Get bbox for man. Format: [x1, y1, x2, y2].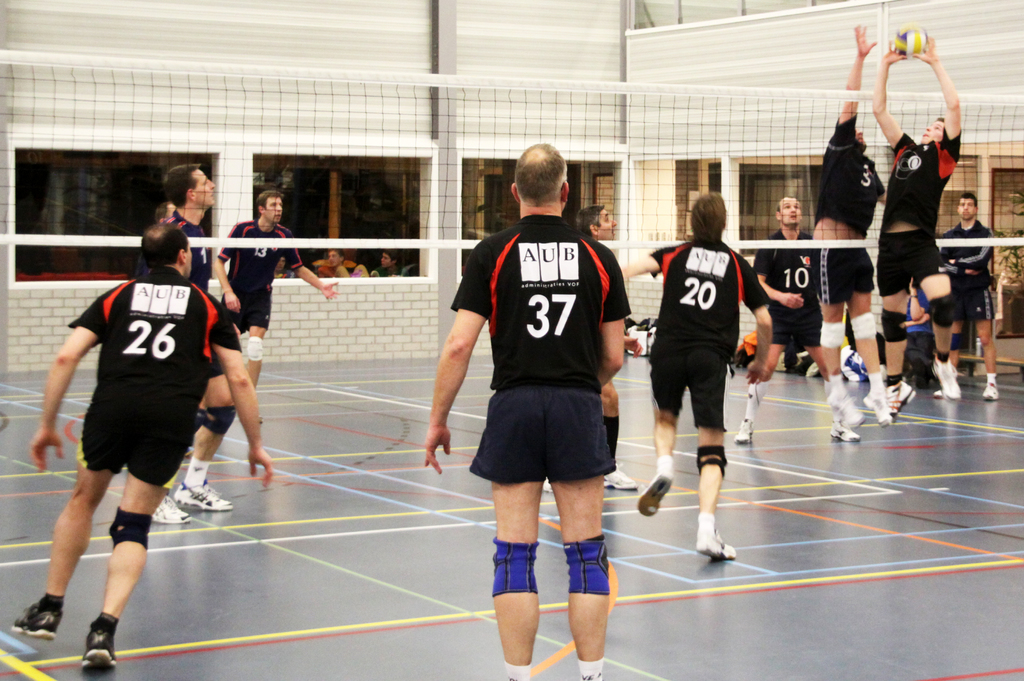
[887, 260, 942, 387].
